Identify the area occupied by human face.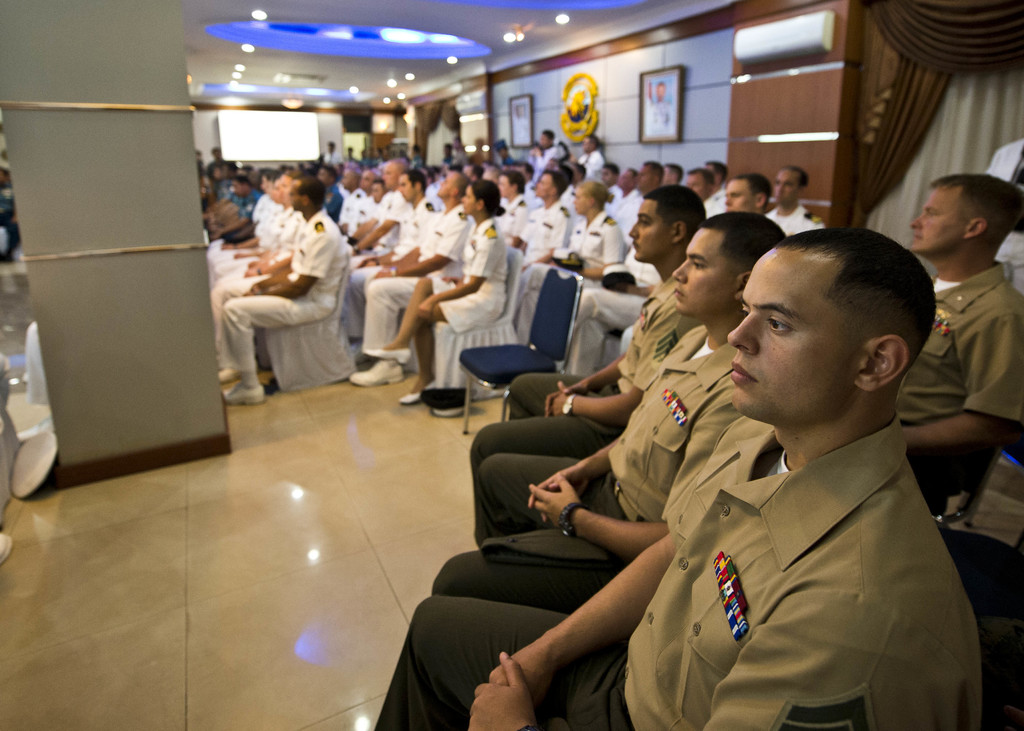
Area: left=572, top=188, right=587, bottom=214.
